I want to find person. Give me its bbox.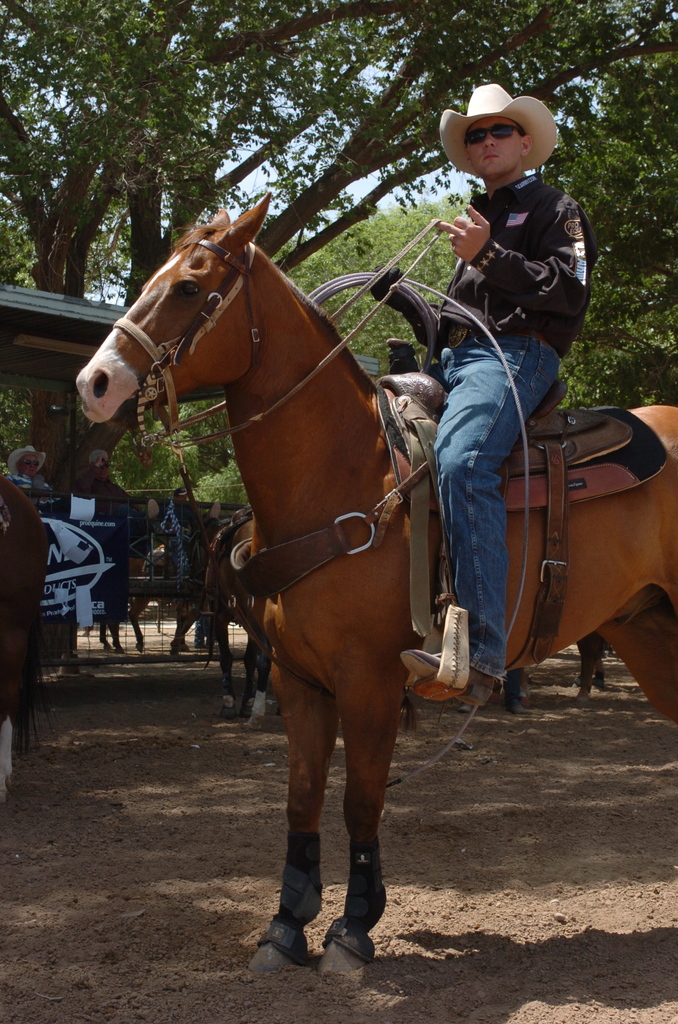
crop(8, 443, 50, 524).
